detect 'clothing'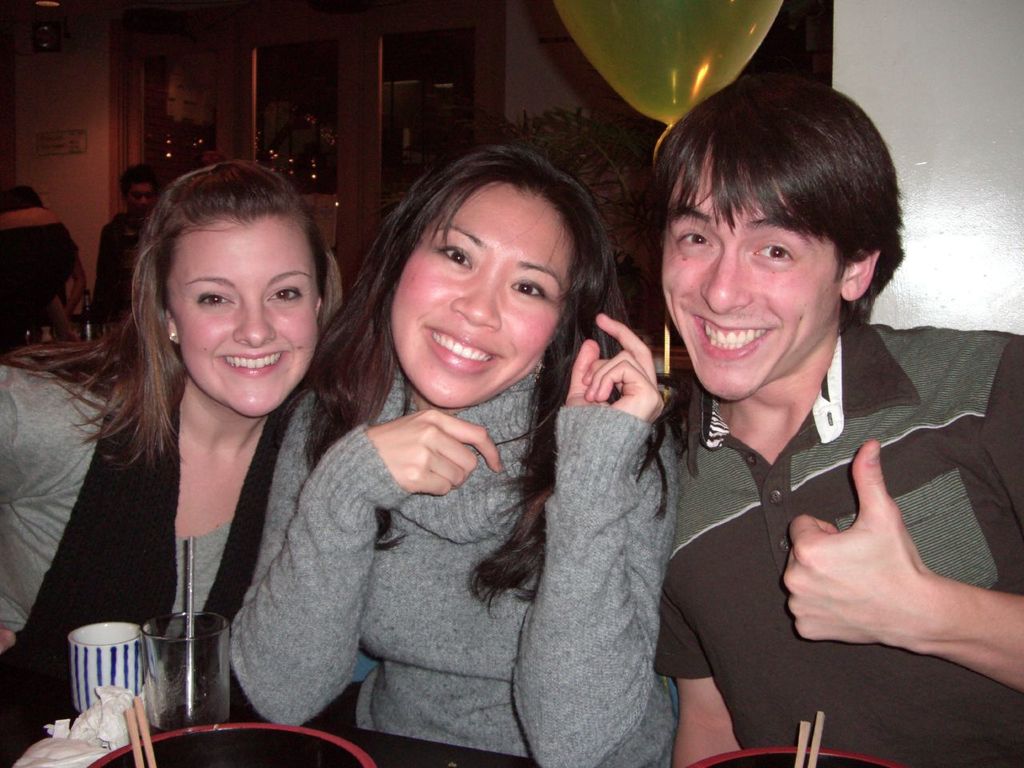
region(241, 375, 690, 756)
